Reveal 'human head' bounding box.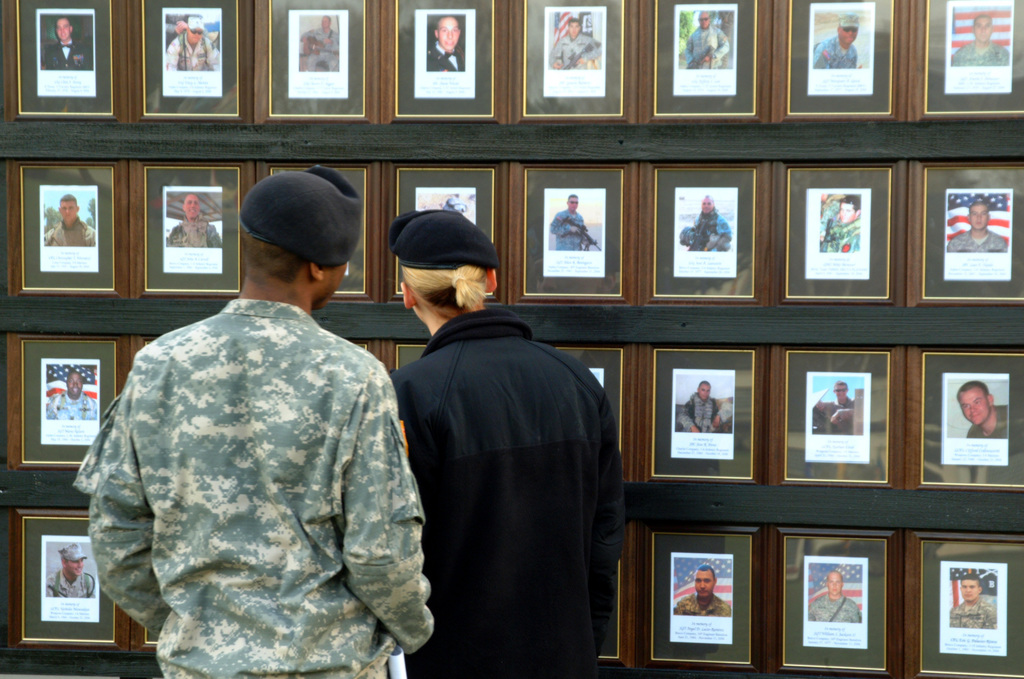
Revealed: (221, 156, 364, 301).
